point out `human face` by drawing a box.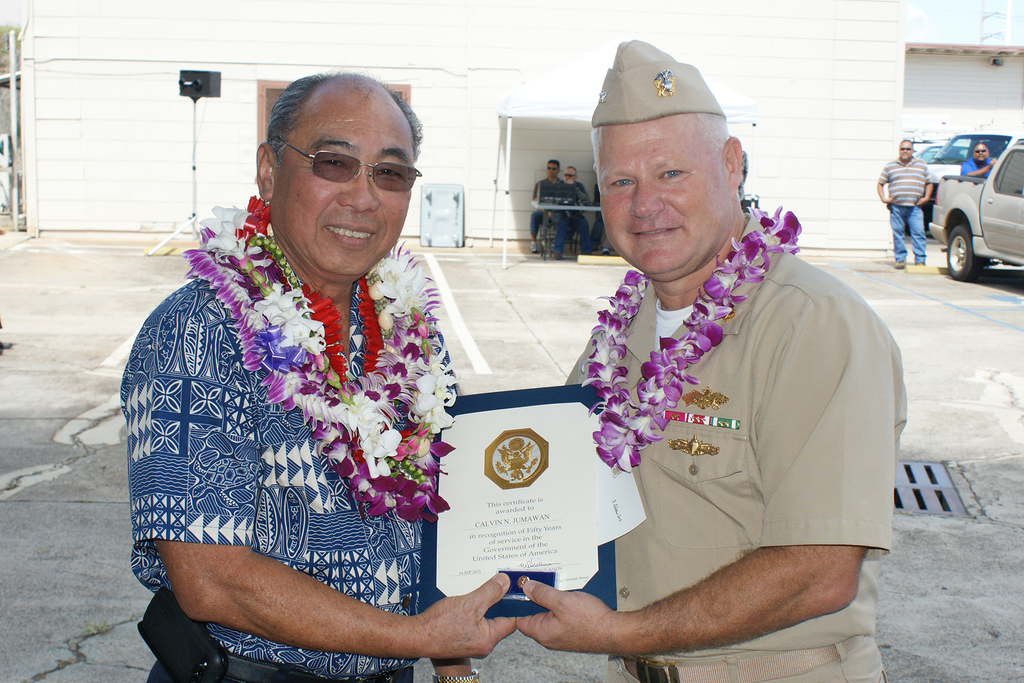
545 161 558 176.
